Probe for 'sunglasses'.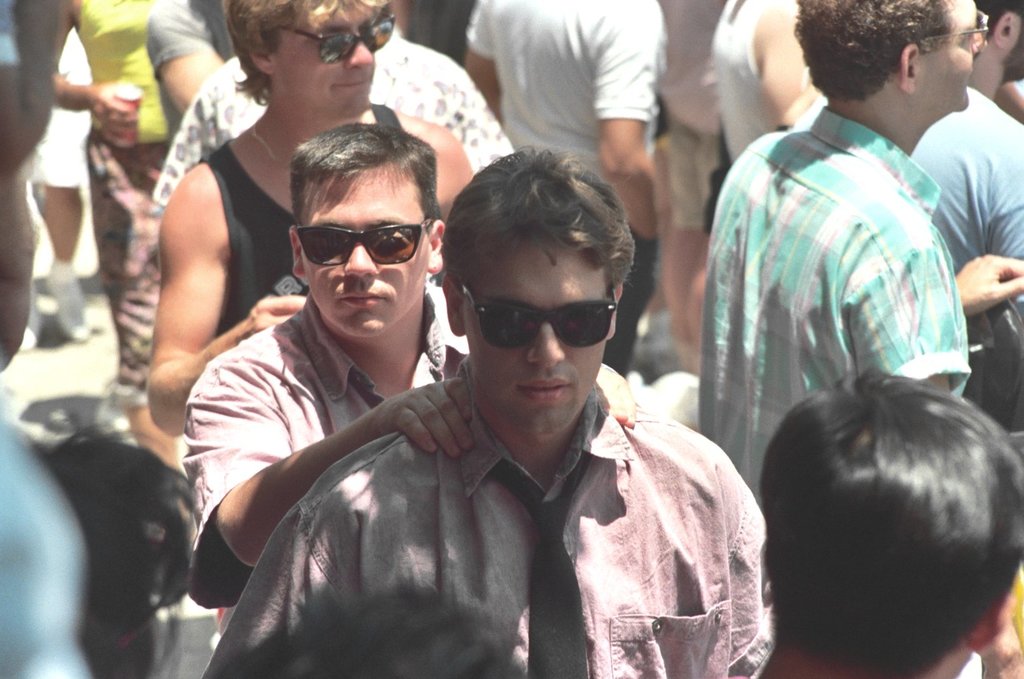
Probe result: <region>457, 284, 615, 352</region>.
